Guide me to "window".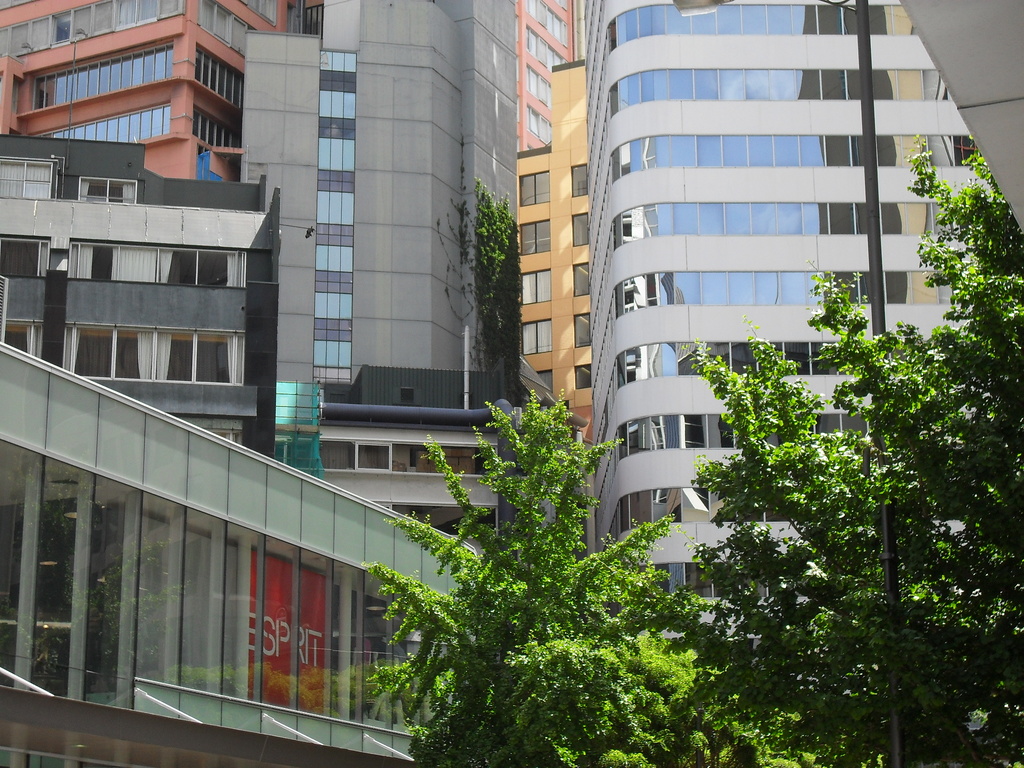
Guidance: locate(571, 259, 589, 295).
